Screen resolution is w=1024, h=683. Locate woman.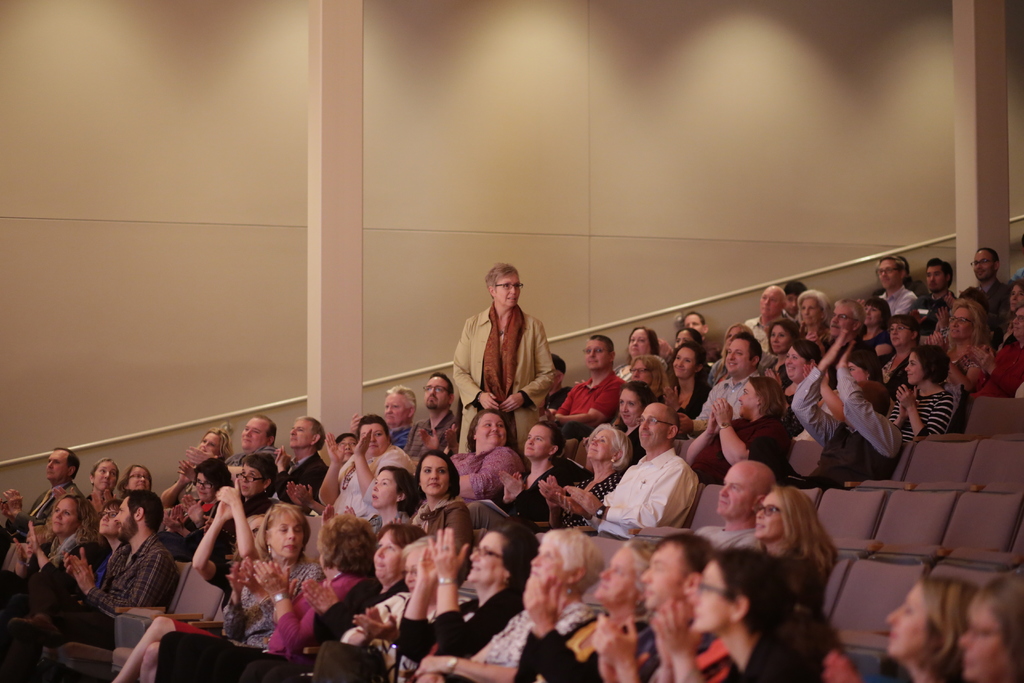
box(0, 495, 129, 682).
